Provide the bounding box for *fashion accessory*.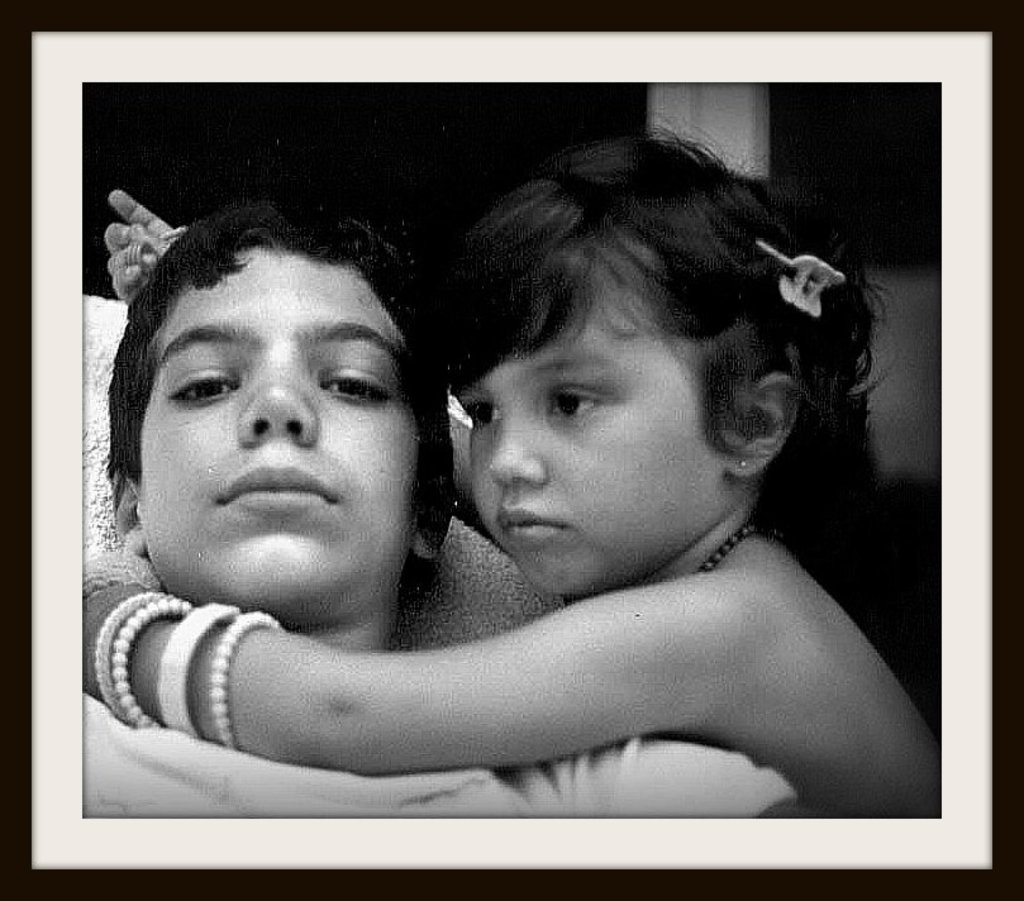
bbox=[158, 600, 243, 739].
